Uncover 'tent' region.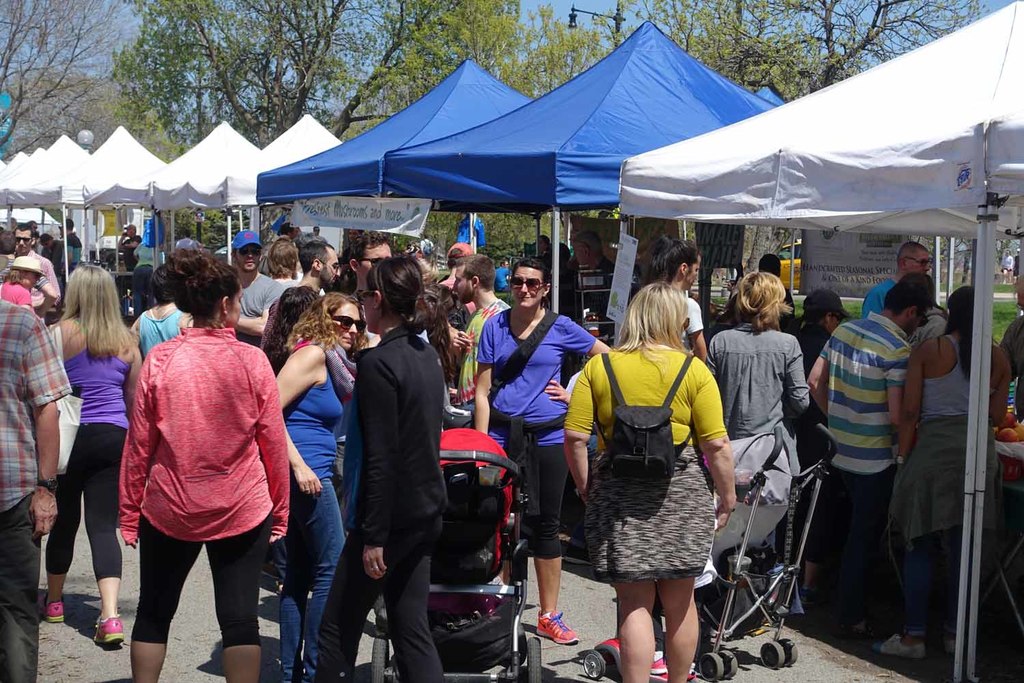
Uncovered: bbox=(8, 131, 94, 235).
